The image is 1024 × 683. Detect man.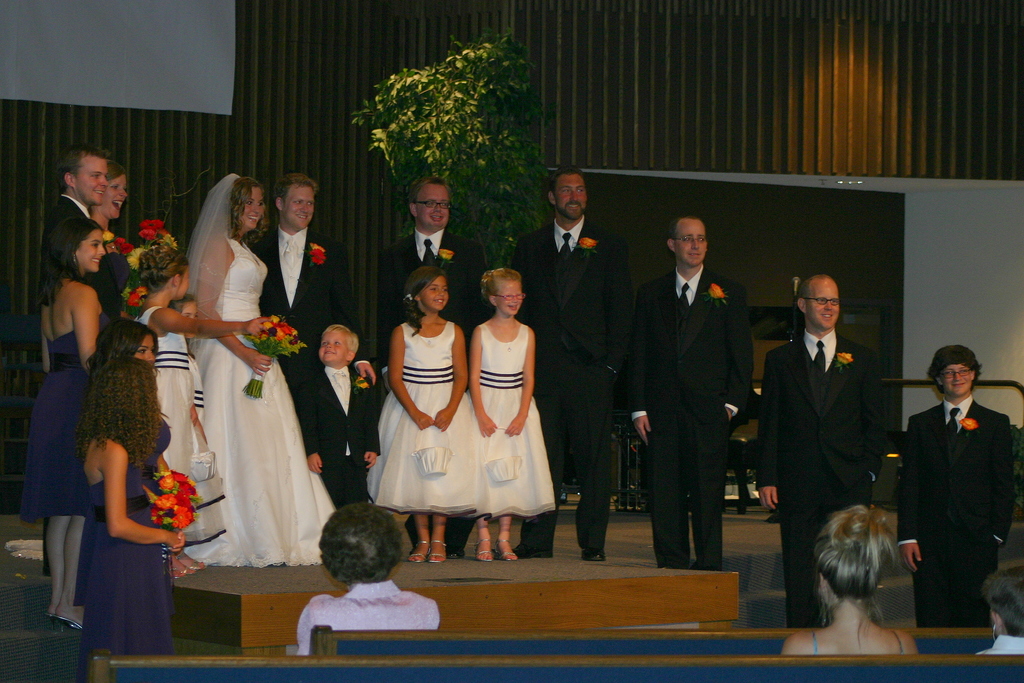
Detection: (x1=511, y1=178, x2=636, y2=566).
